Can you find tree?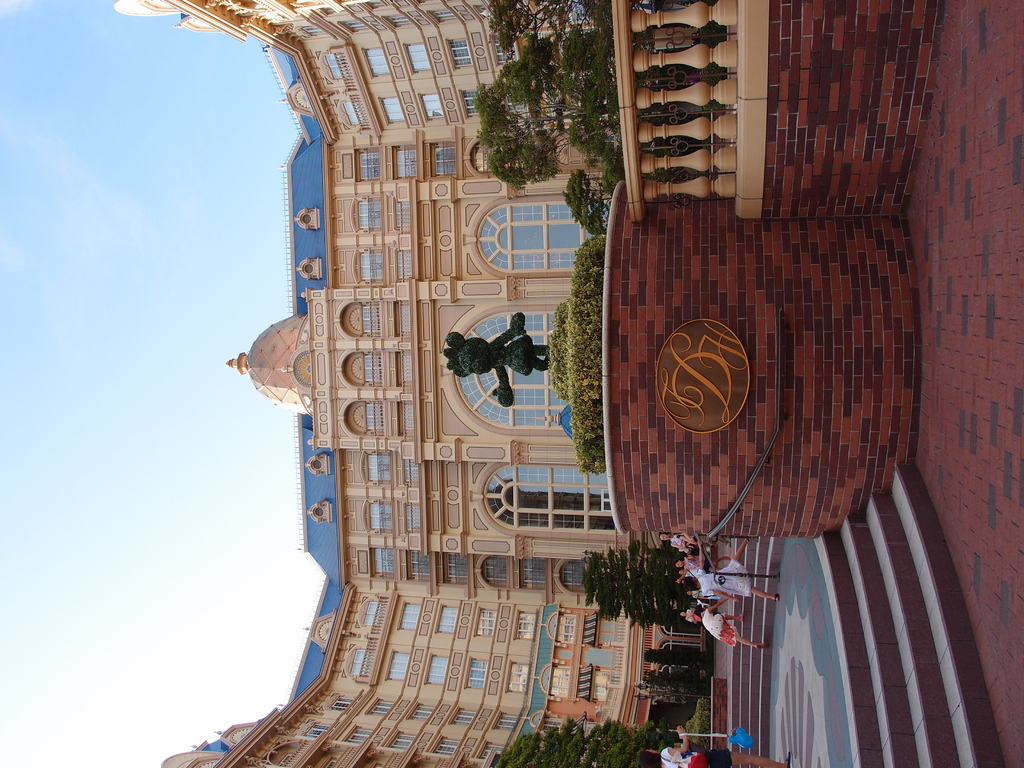
Yes, bounding box: bbox=[568, 530, 735, 656].
